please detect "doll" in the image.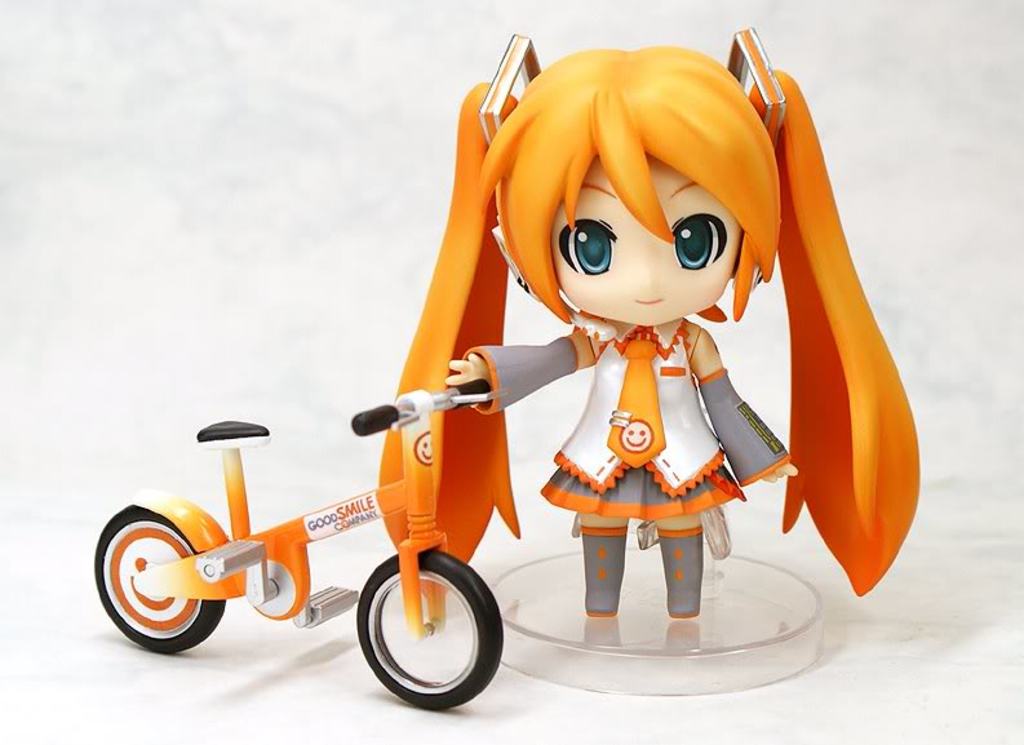
(256, 34, 921, 682).
